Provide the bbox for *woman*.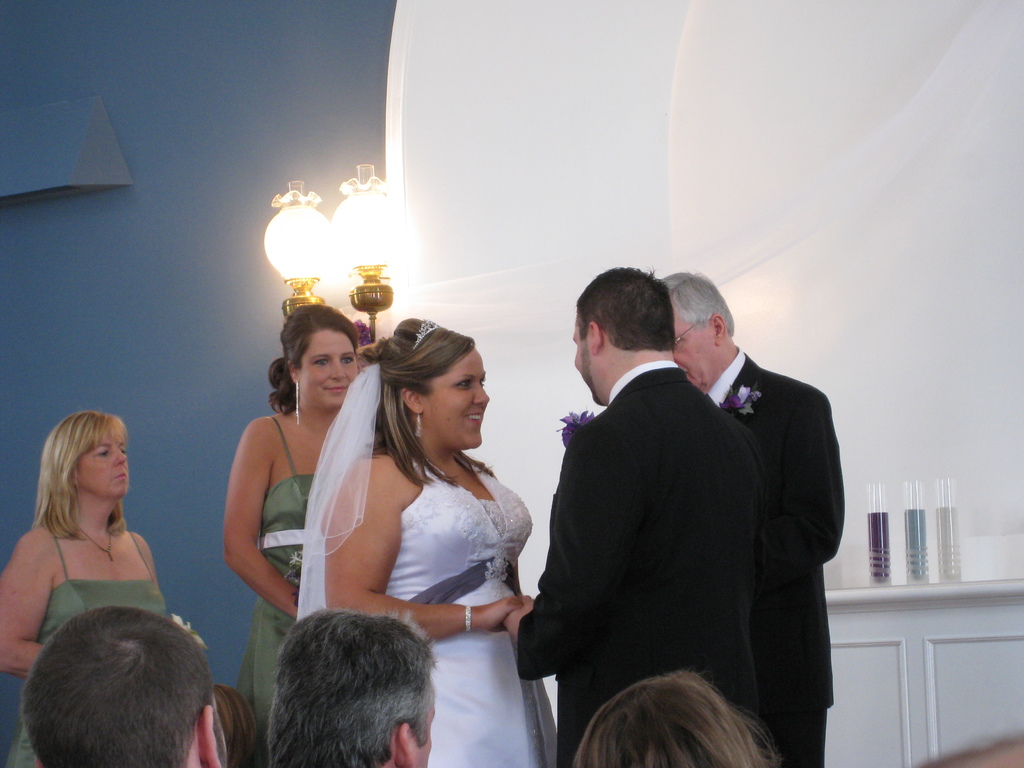
<box>323,304,548,756</box>.
